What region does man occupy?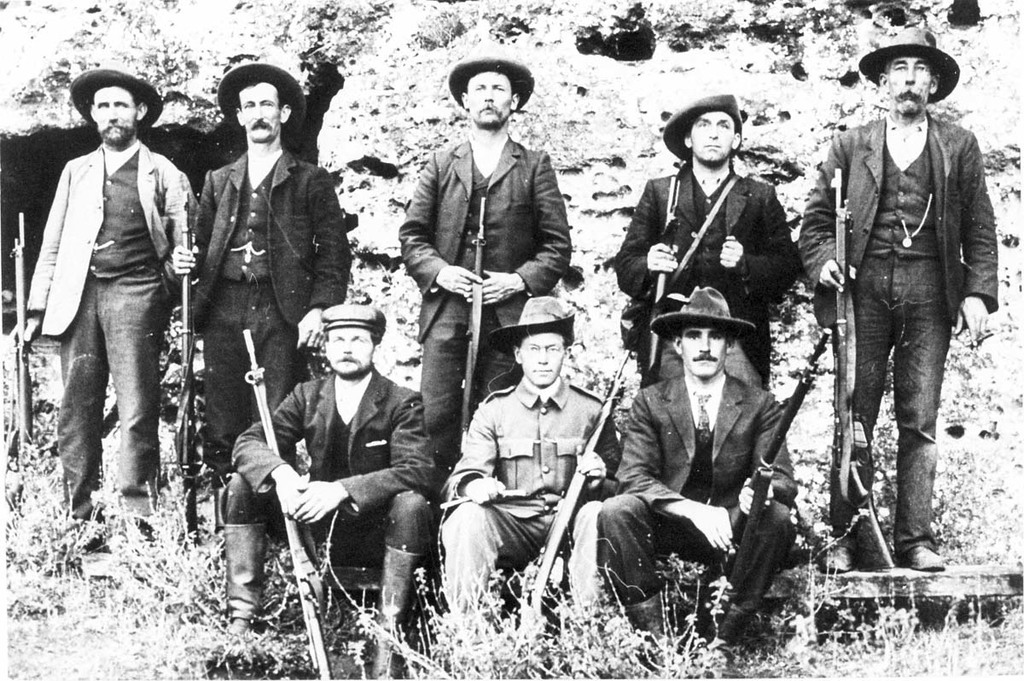
box=[393, 55, 568, 476].
